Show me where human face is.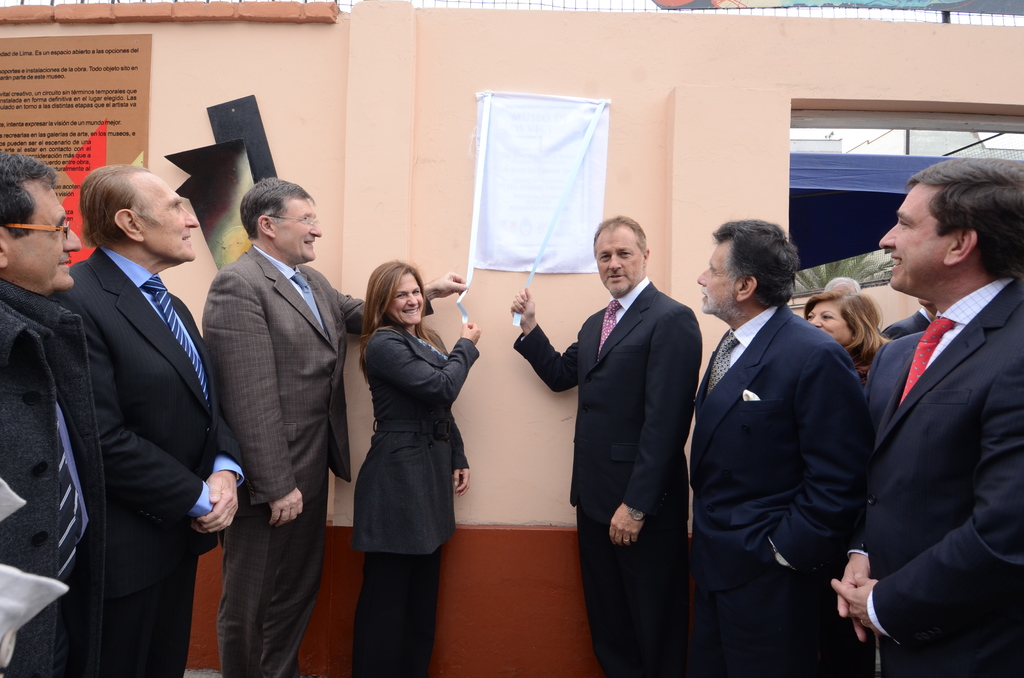
human face is at [803,296,853,348].
